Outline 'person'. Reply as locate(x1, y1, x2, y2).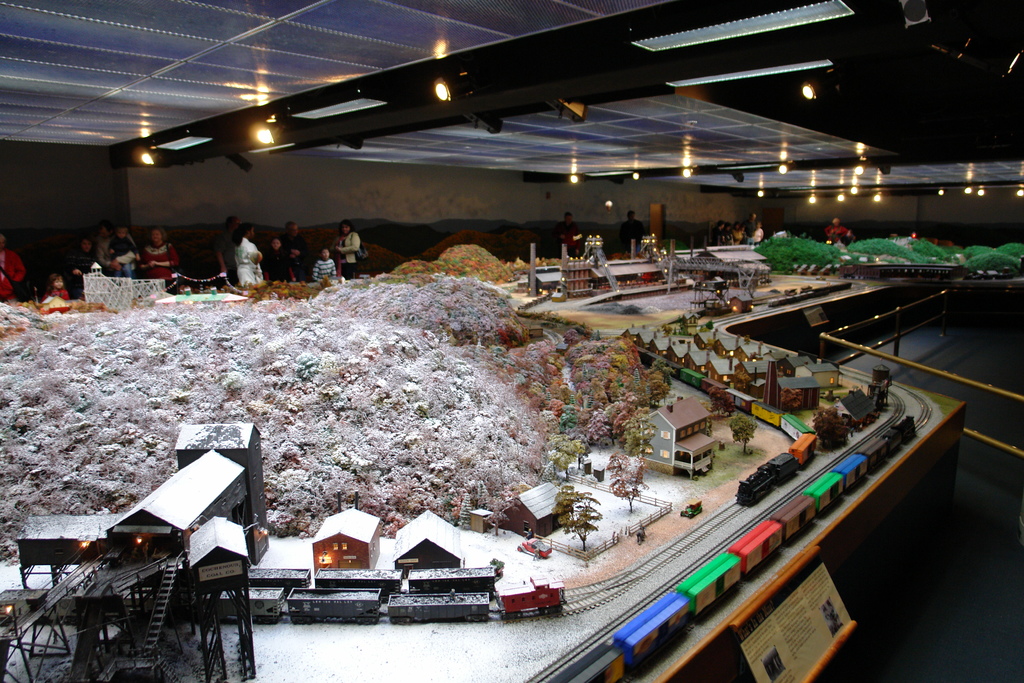
locate(2, 234, 24, 299).
